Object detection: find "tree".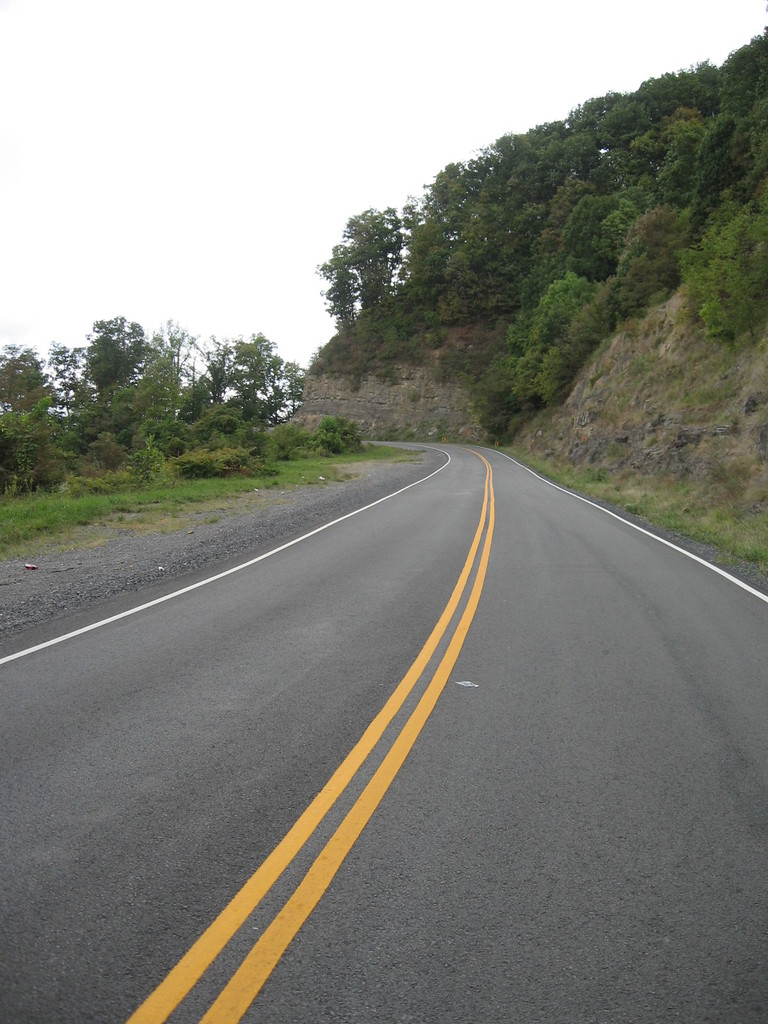
l=315, t=179, r=436, b=344.
